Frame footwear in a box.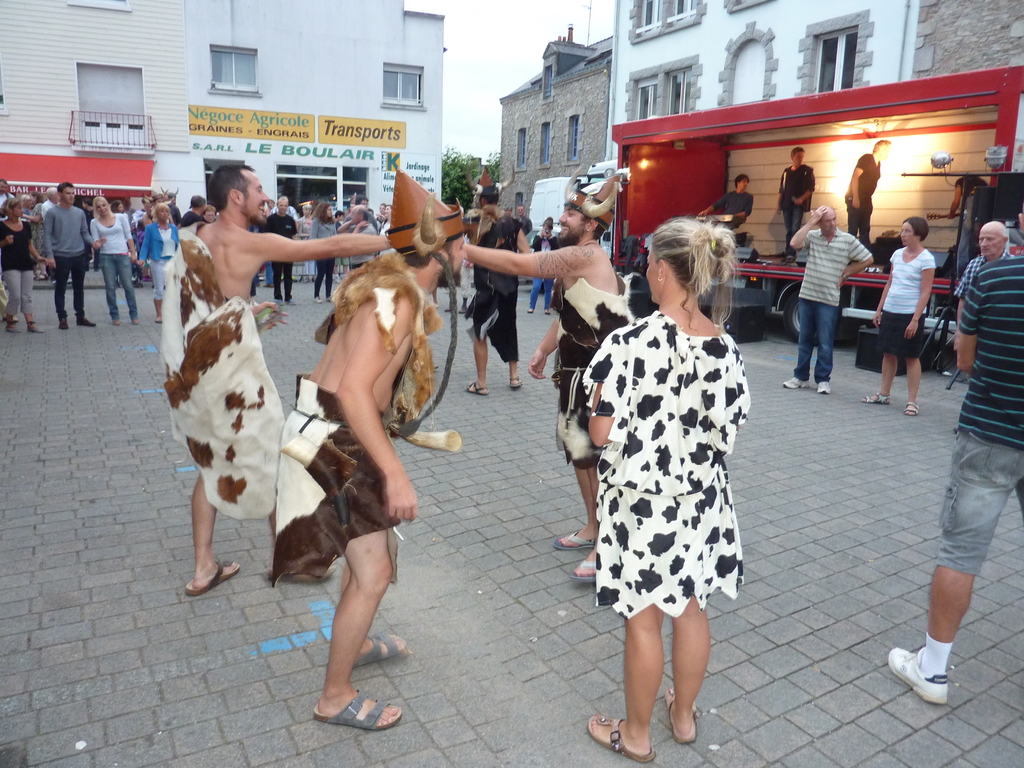
detection(467, 388, 488, 397).
